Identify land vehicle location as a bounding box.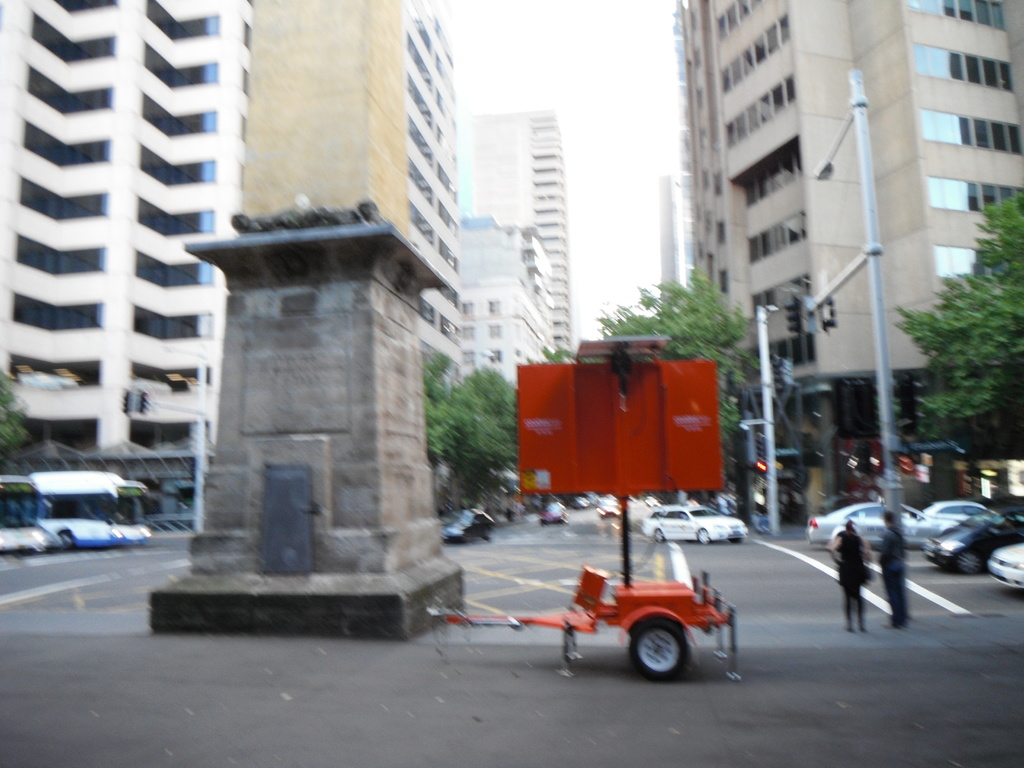
left=916, top=502, right=1001, bottom=522.
